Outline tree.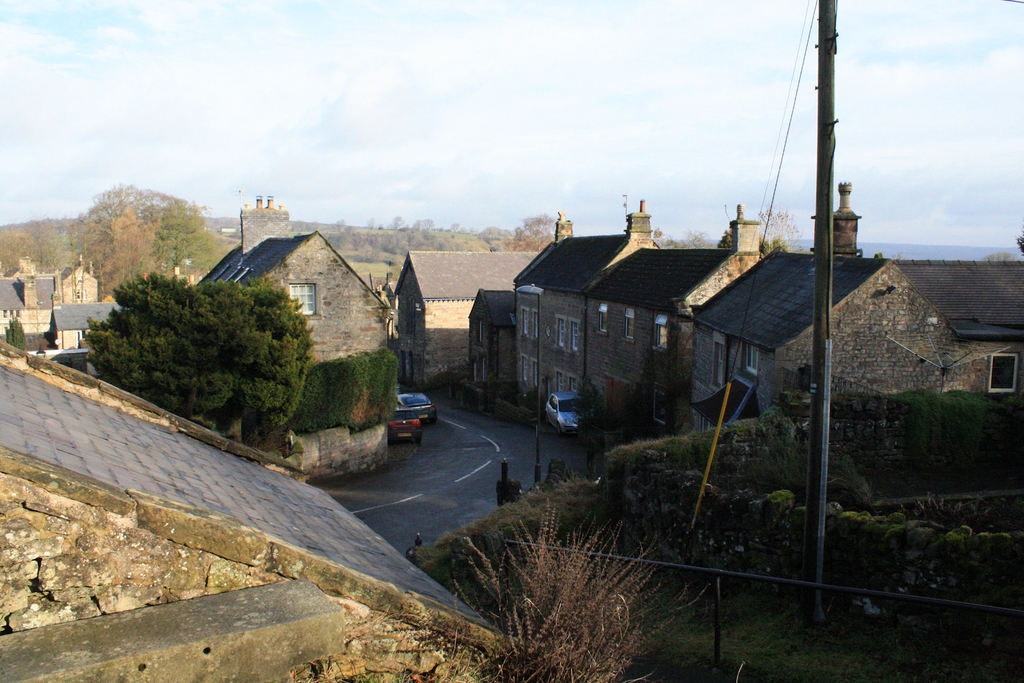
Outline: 714/226/769/249.
